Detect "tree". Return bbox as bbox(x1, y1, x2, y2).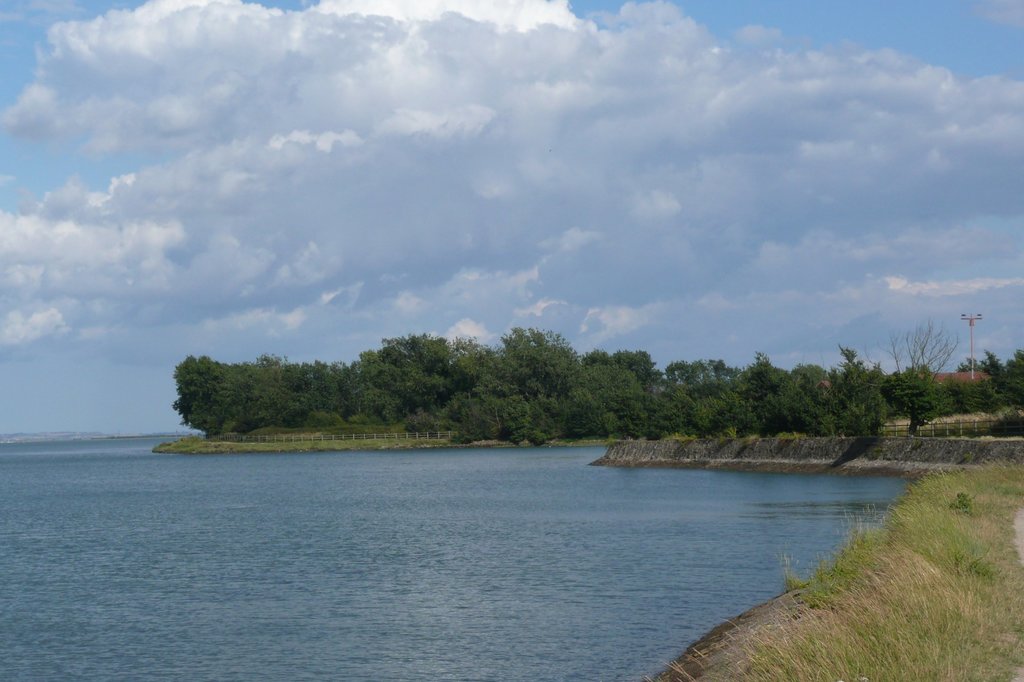
bbox(192, 356, 248, 442).
